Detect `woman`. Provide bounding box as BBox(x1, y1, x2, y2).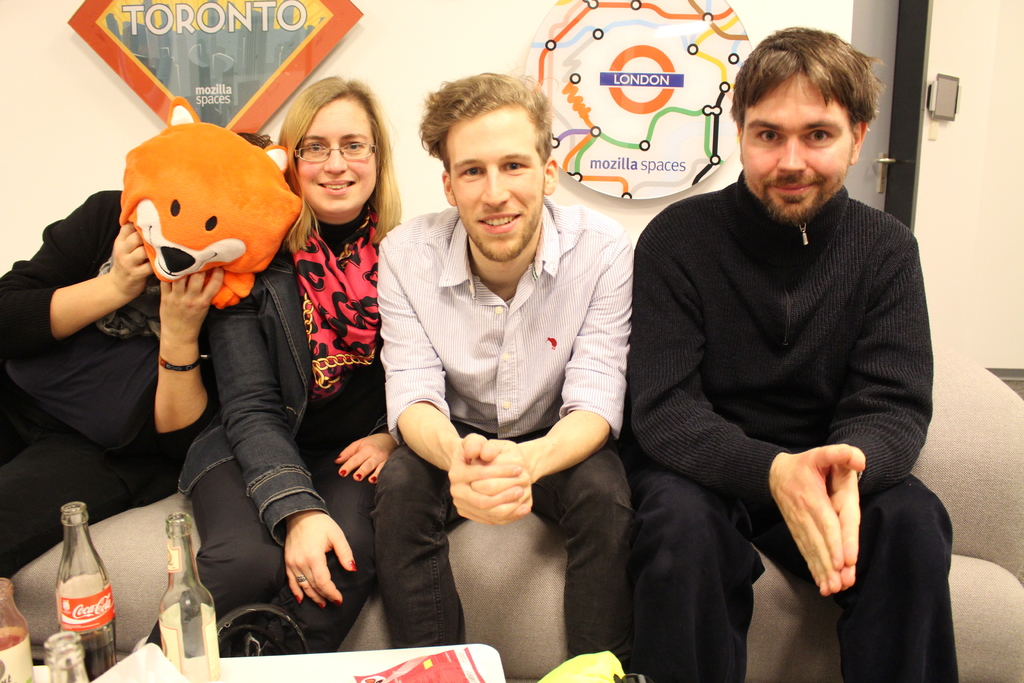
BBox(238, 92, 409, 644).
